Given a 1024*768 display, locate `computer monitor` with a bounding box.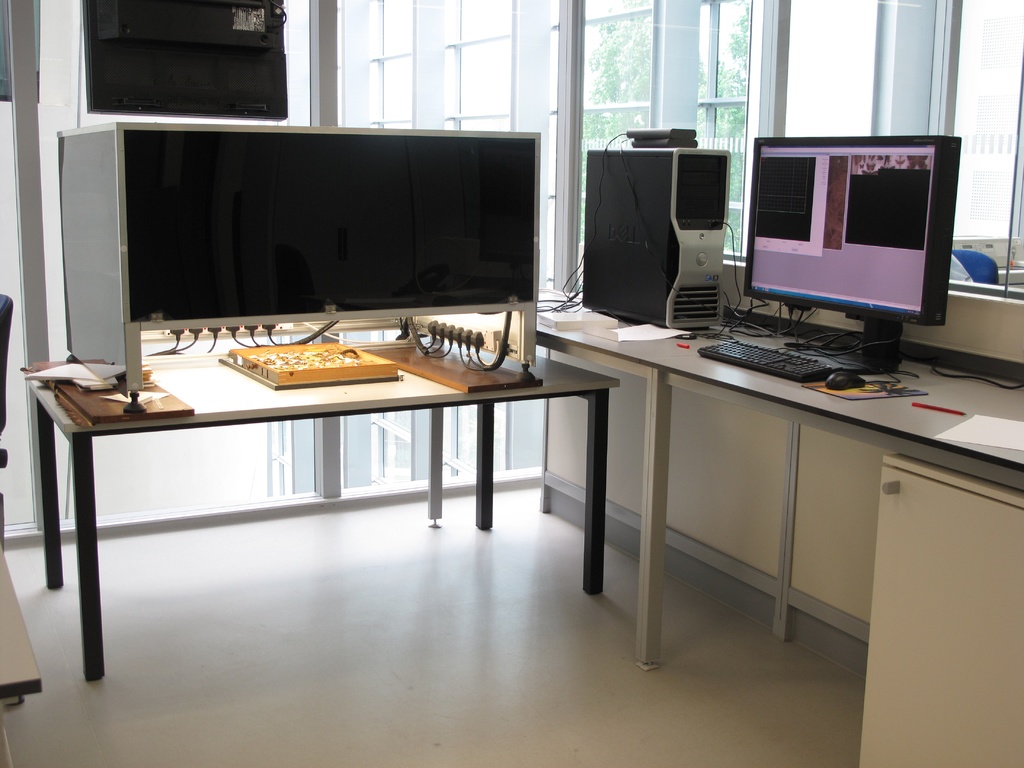
Located: bbox=(742, 135, 963, 380).
